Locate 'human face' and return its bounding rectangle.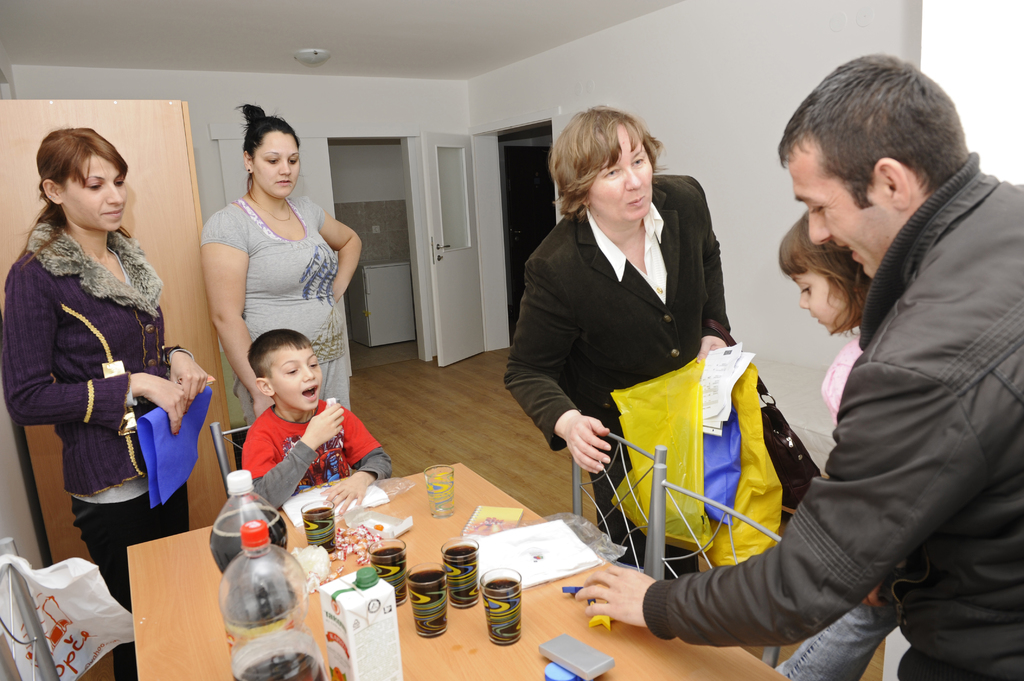
[253,129,300,196].
